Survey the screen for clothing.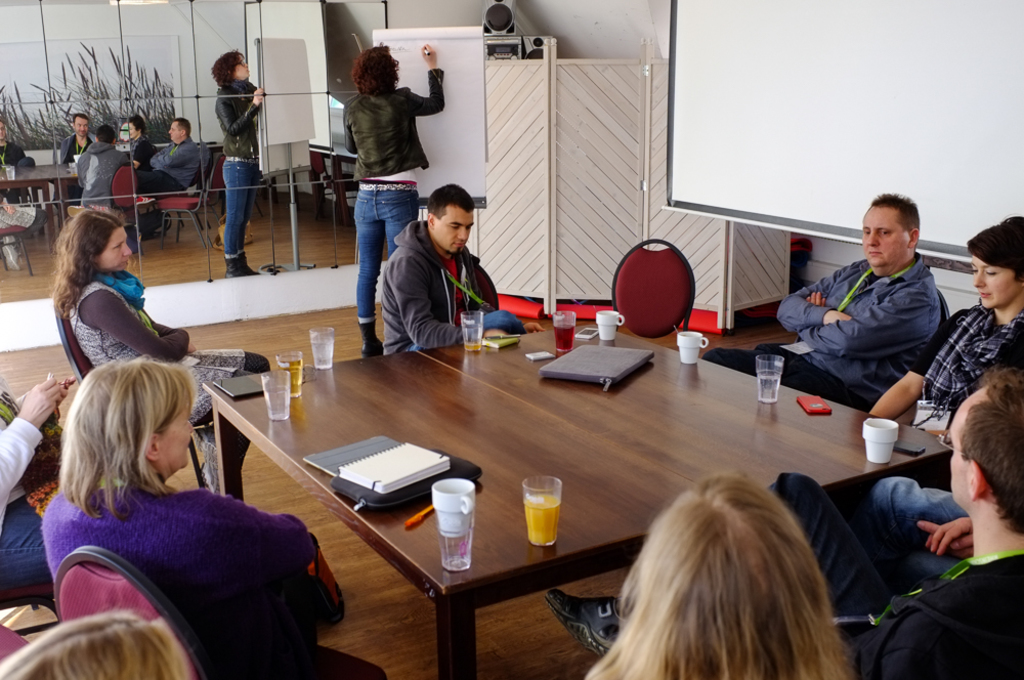
Survey found: bbox=(0, 187, 44, 248).
